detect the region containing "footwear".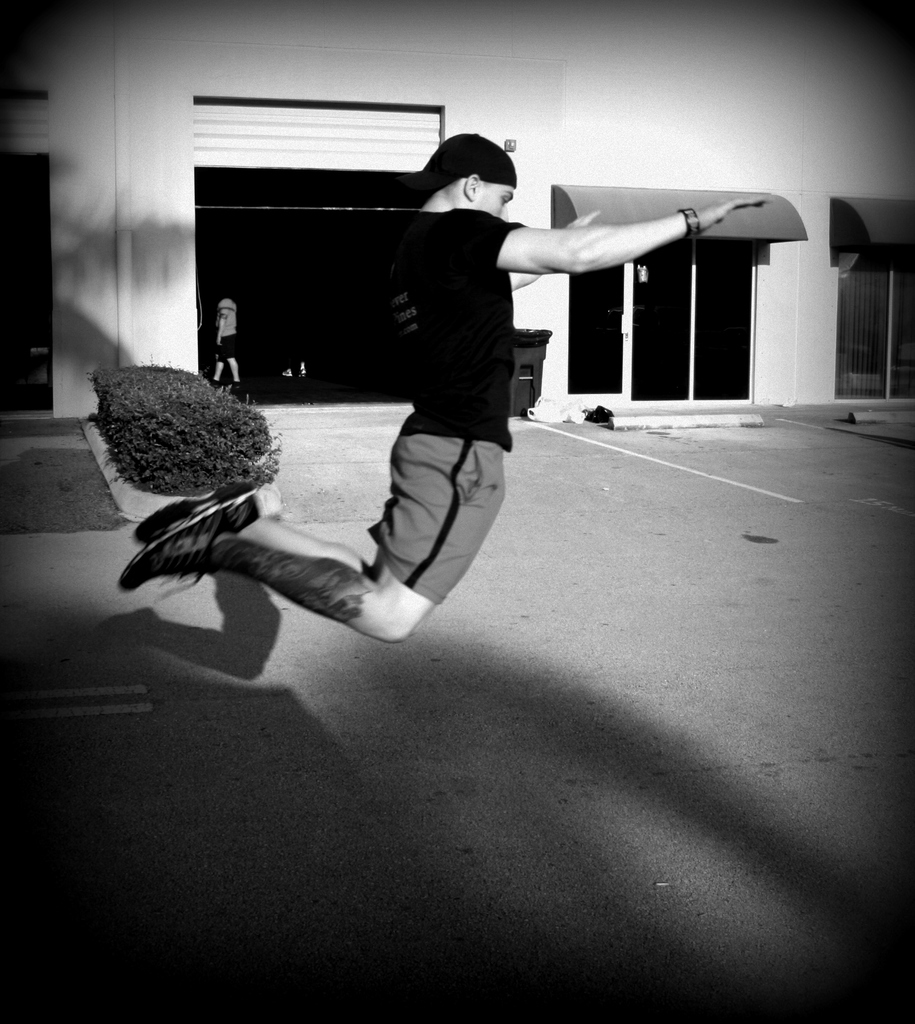
[126, 476, 261, 534].
